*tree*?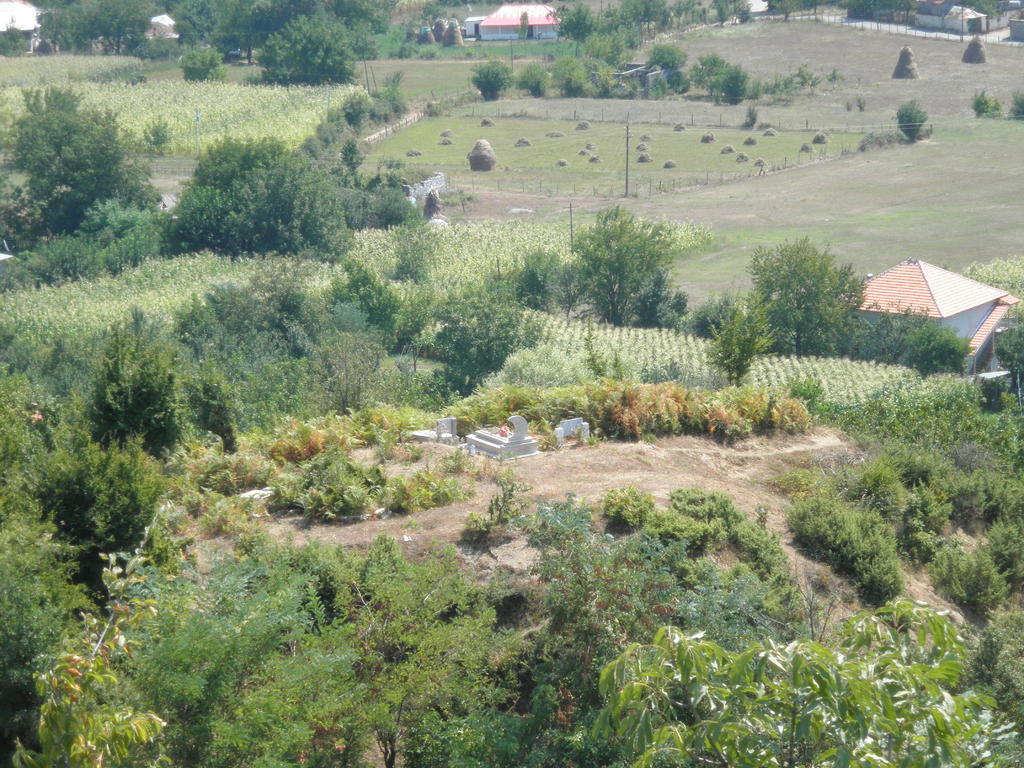
739/212/880/365
